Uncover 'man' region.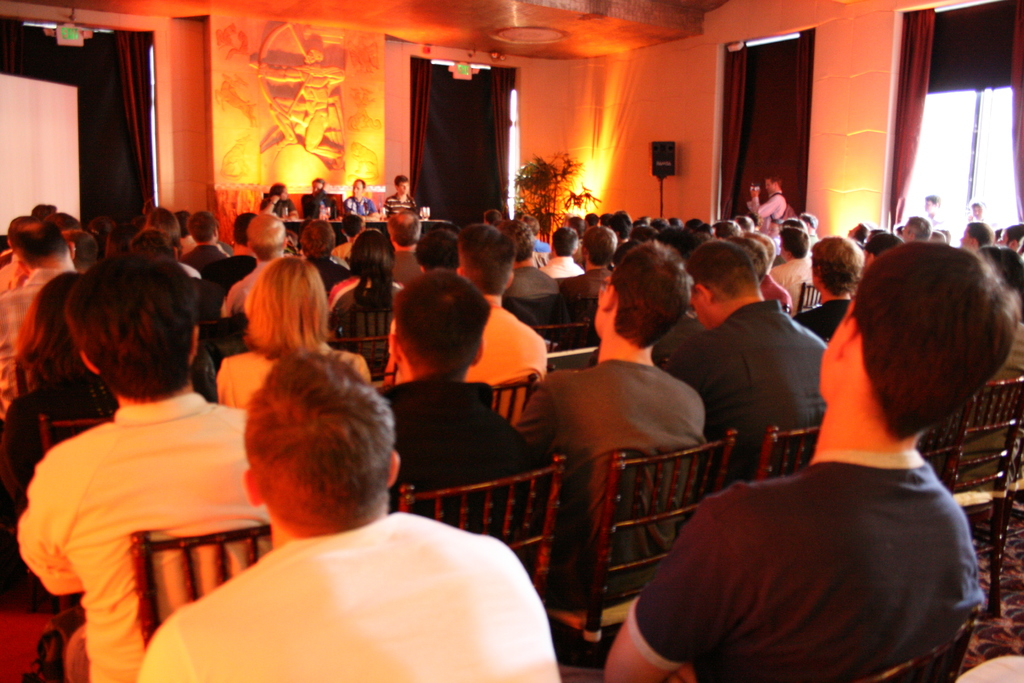
Uncovered: 798,212,819,232.
